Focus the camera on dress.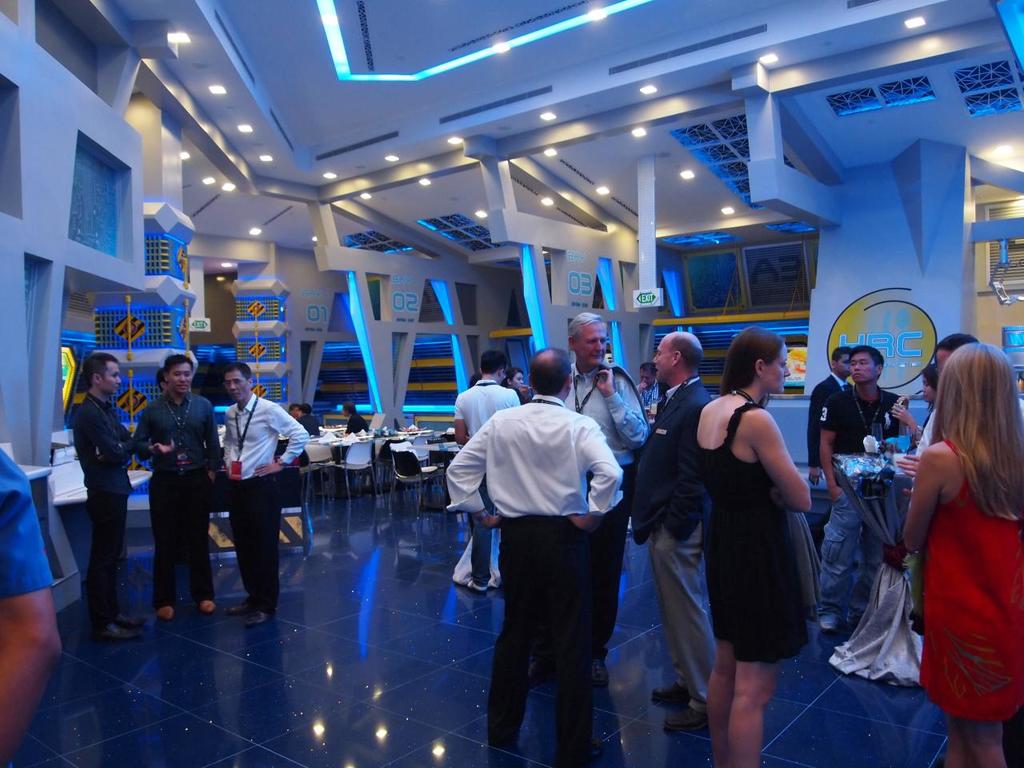
Focus region: detection(914, 435, 1023, 722).
